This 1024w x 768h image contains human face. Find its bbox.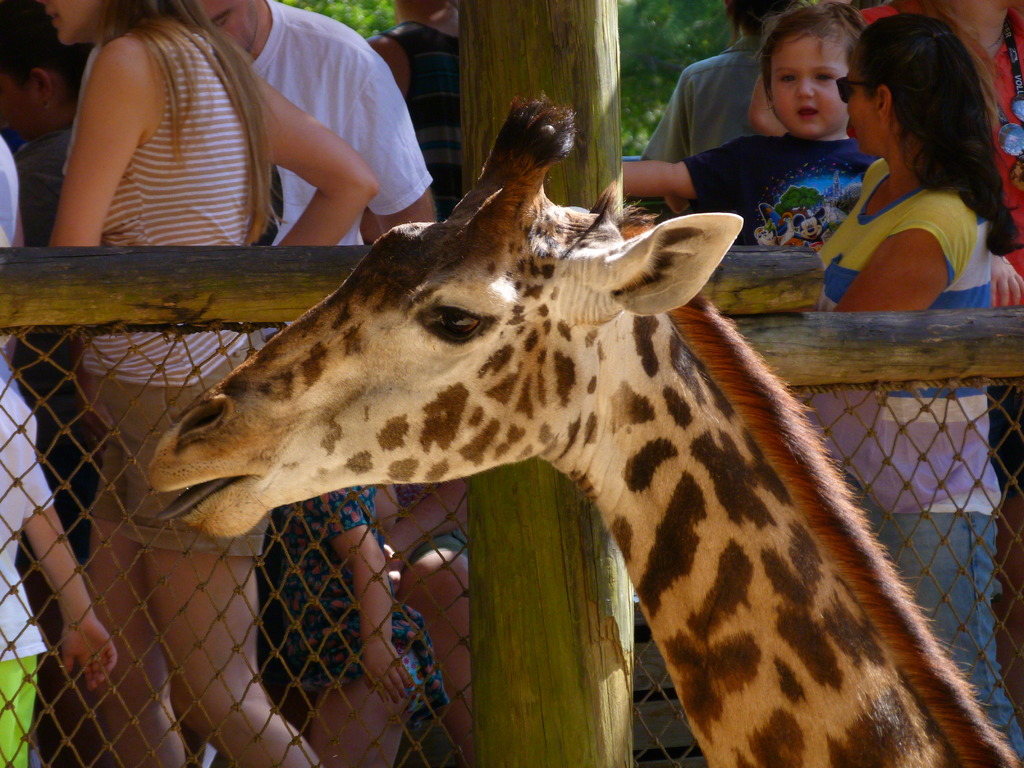
box(0, 73, 31, 138).
